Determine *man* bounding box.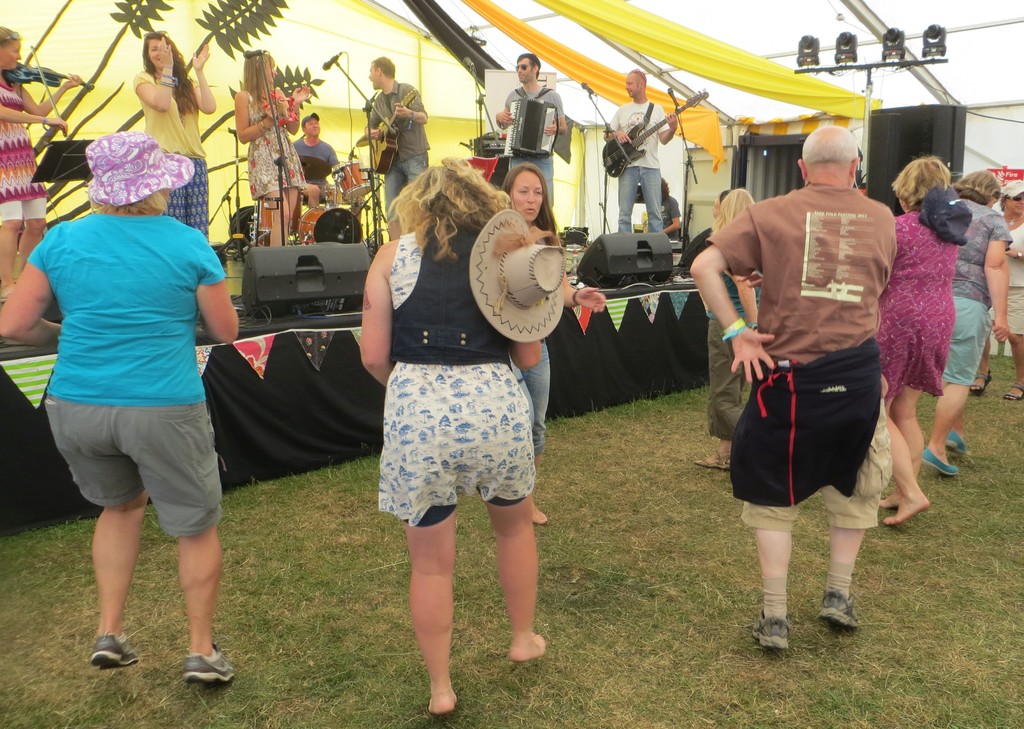
Determined: <region>605, 70, 675, 236</region>.
